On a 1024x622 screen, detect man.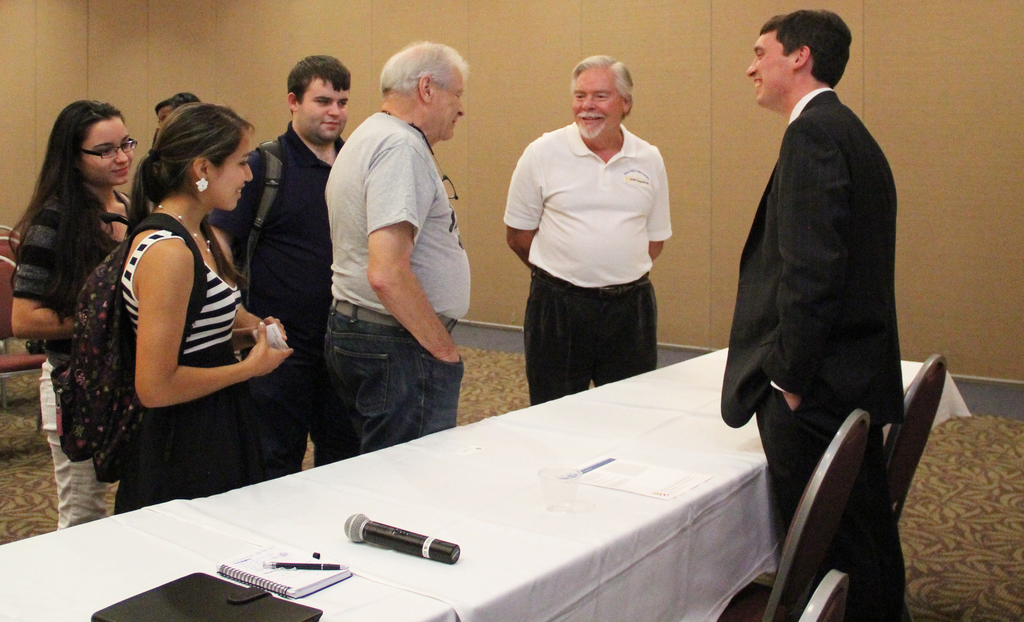
(506, 54, 682, 397).
